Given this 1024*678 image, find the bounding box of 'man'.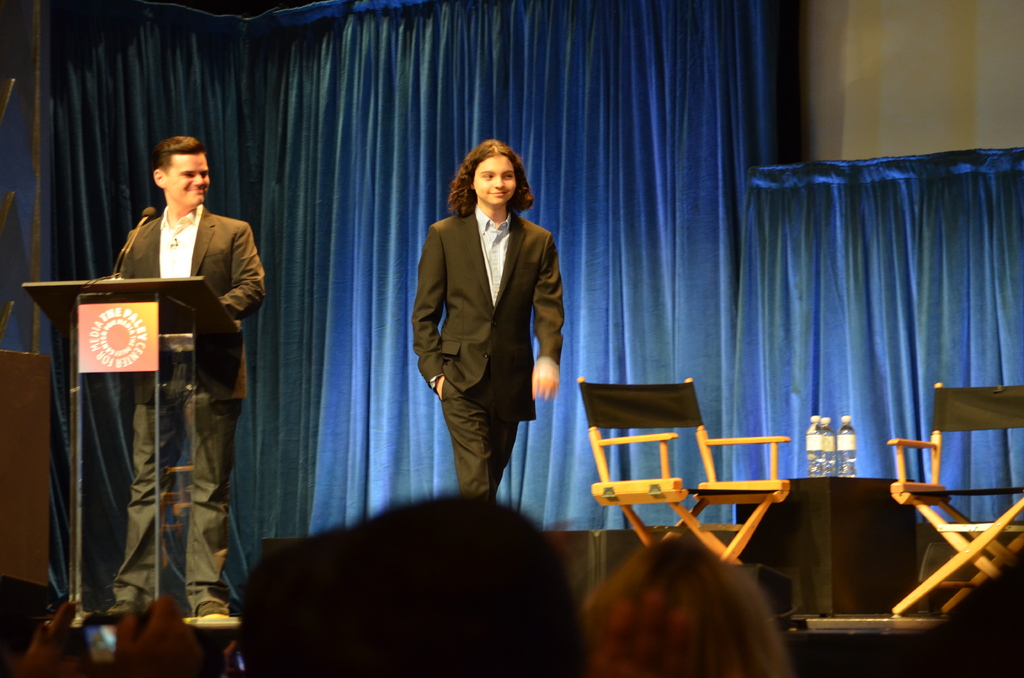
<box>68,136,246,602</box>.
